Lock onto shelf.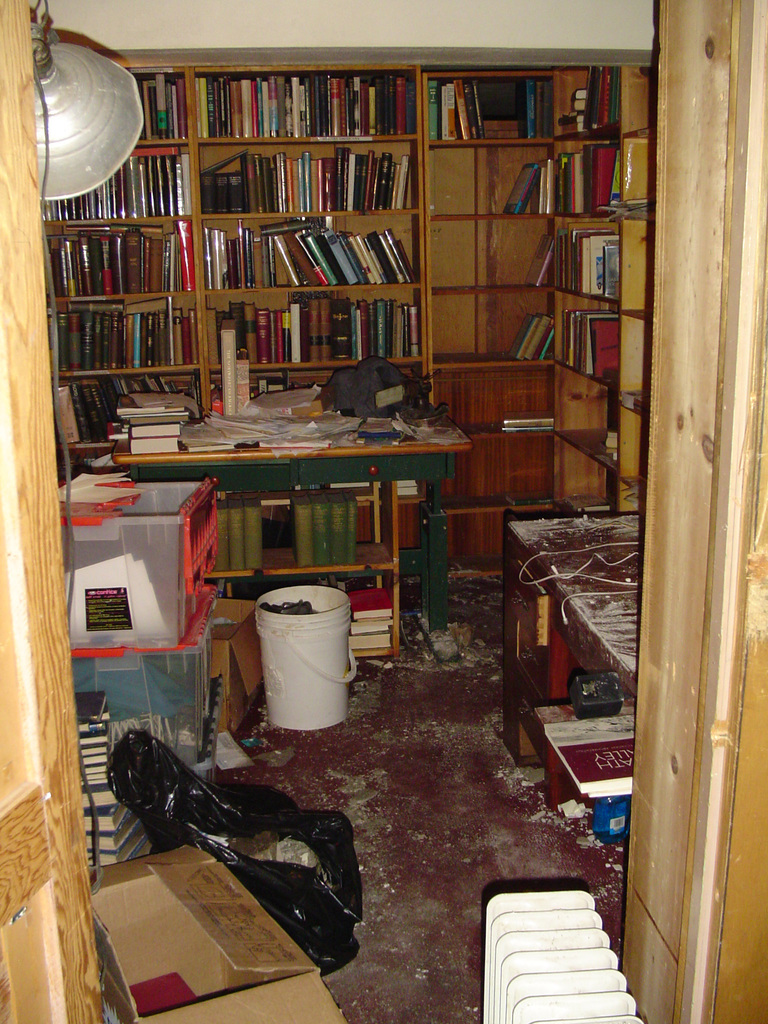
Locked: <bbox>46, 289, 198, 380</bbox>.
